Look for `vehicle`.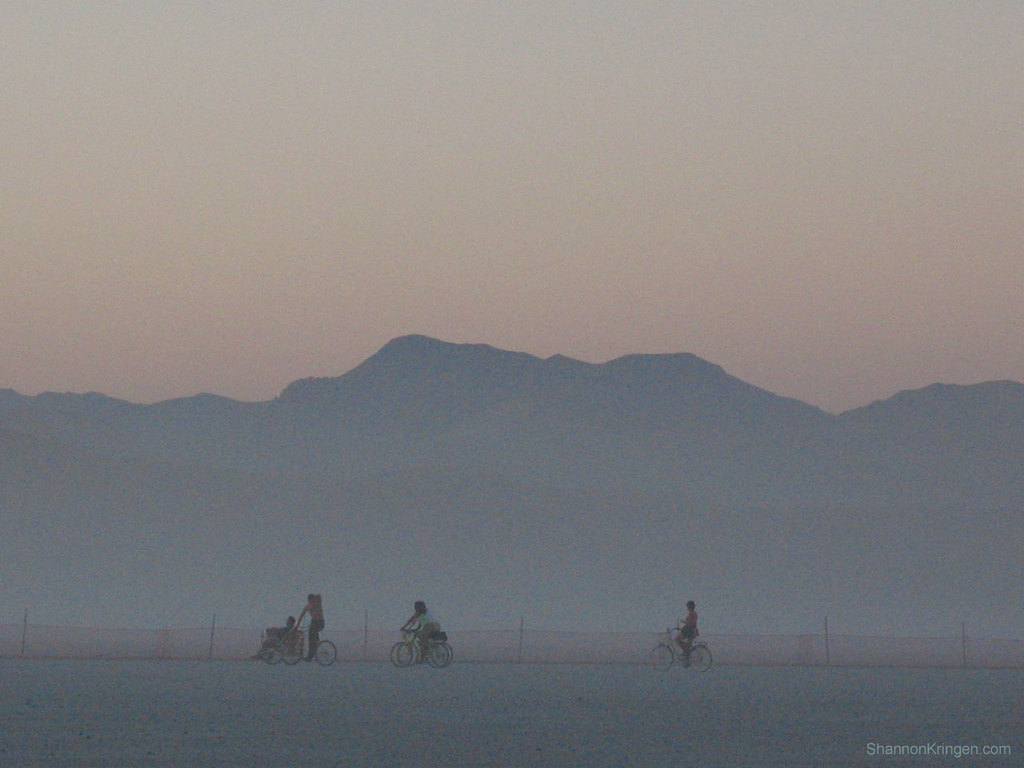
Found: <box>388,625,452,669</box>.
